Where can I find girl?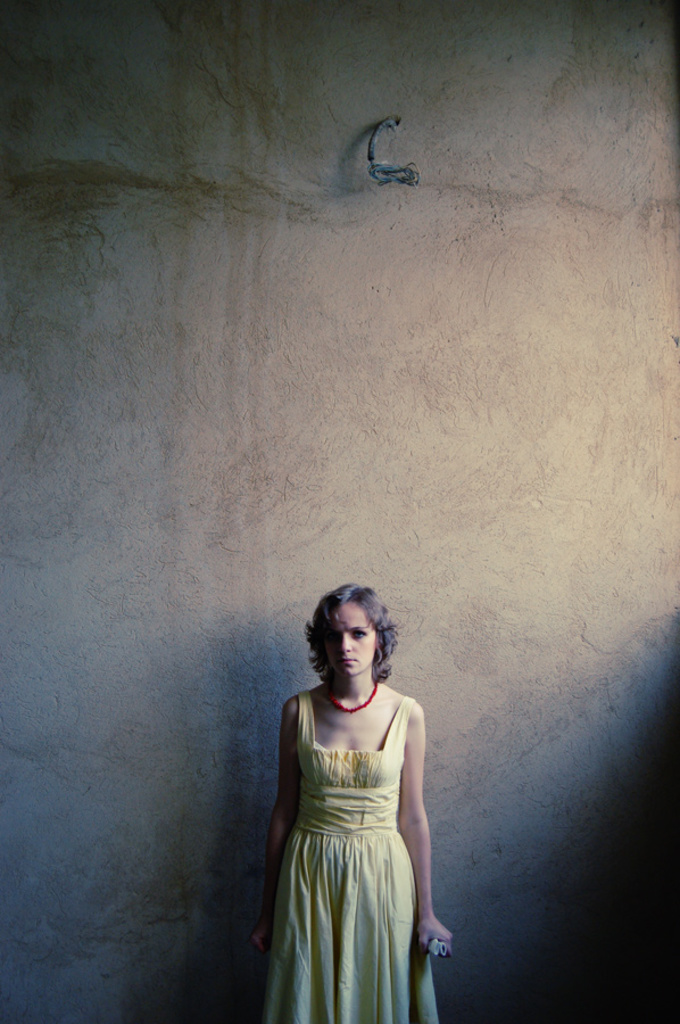
You can find it at region(264, 581, 458, 1022).
